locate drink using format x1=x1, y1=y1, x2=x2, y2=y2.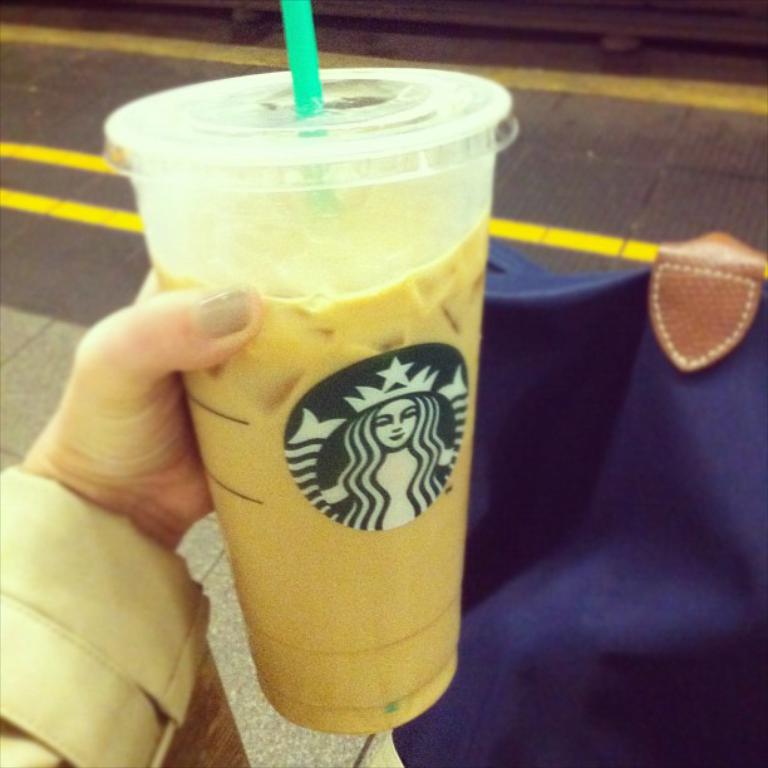
x1=108, y1=114, x2=496, y2=679.
